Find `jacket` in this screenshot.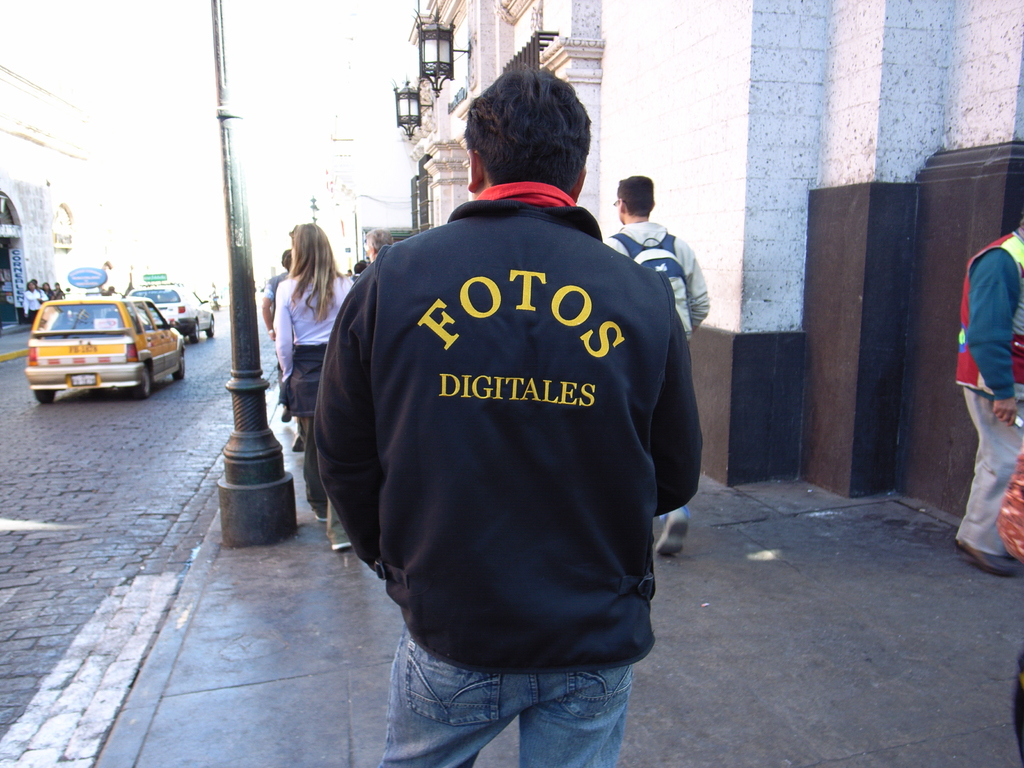
The bounding box for `jacket` is [x1=308, y1=159, x2=701, y2=676].
